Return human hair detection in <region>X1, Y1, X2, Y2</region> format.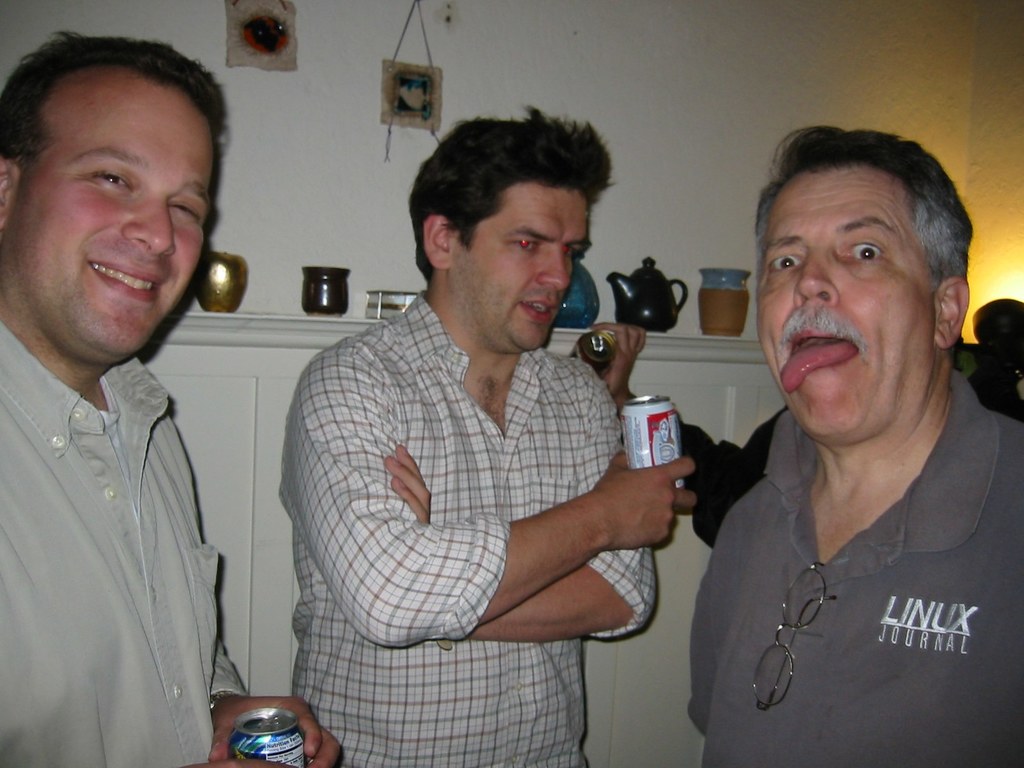
<region>0, 29, 231, 182</region>.
